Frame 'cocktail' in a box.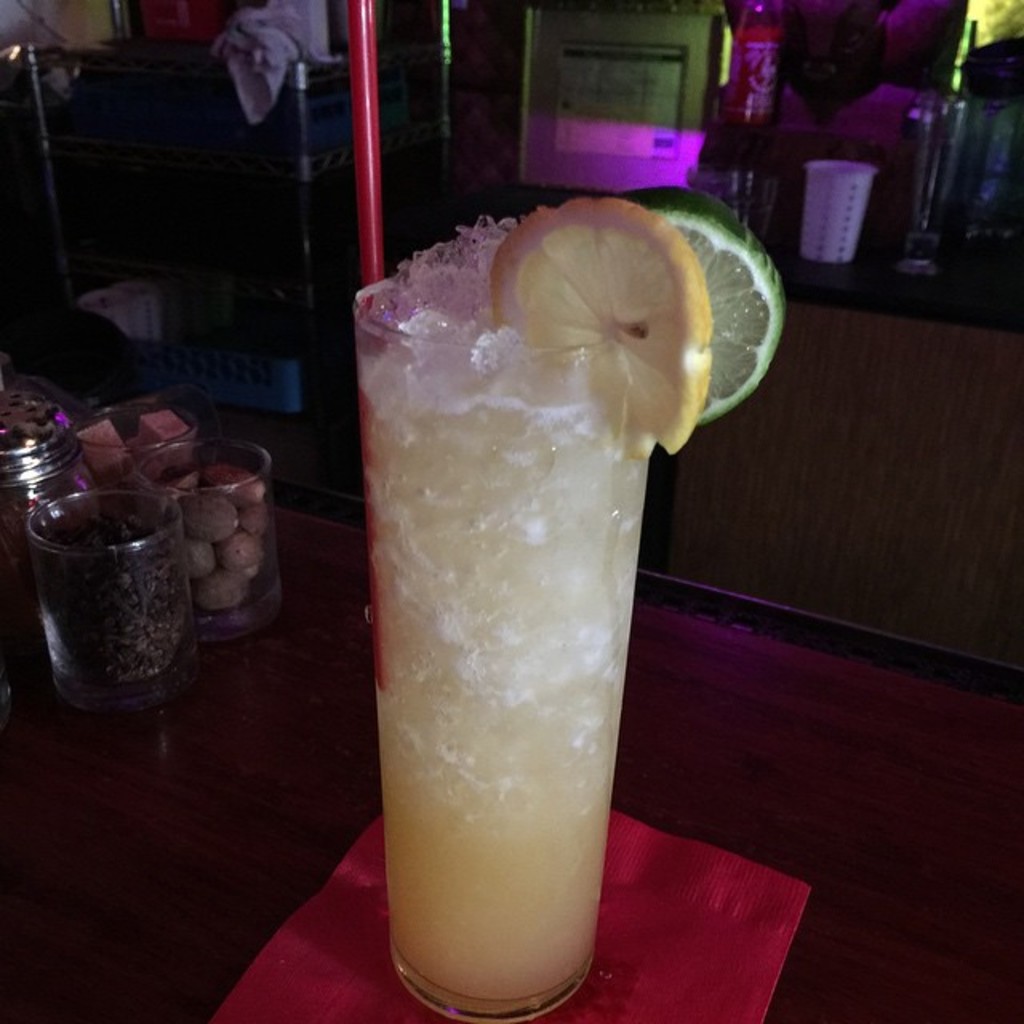
<box>355,179,752,966</box>.
